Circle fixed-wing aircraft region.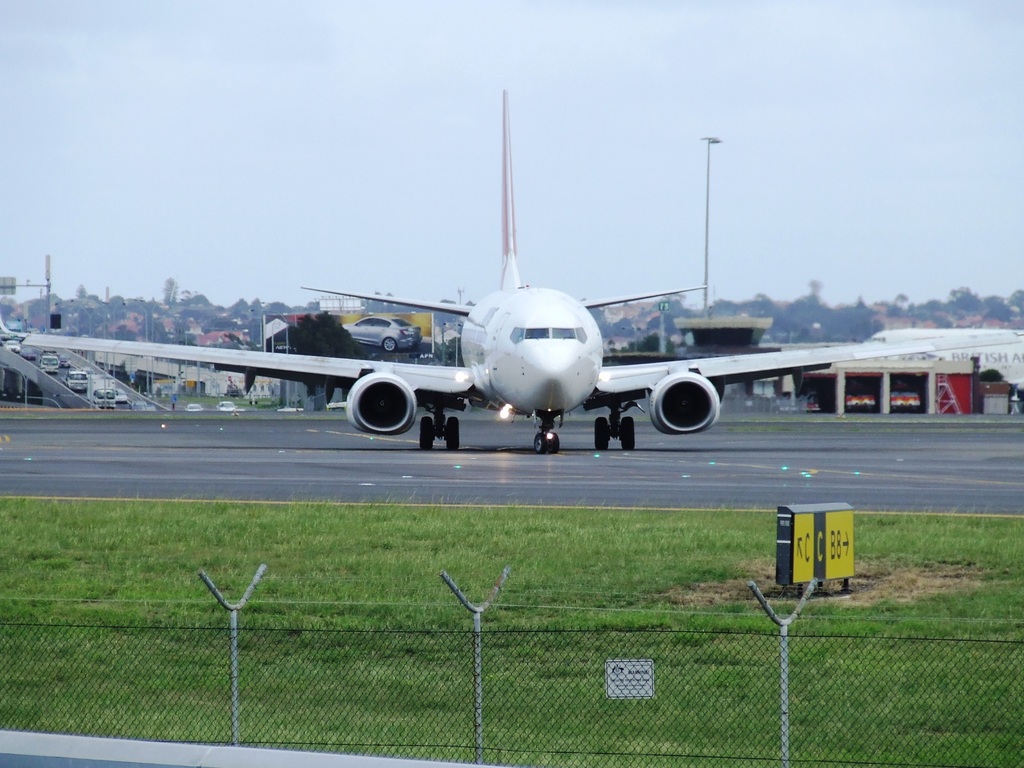
Region: 19 86 1023 455.
